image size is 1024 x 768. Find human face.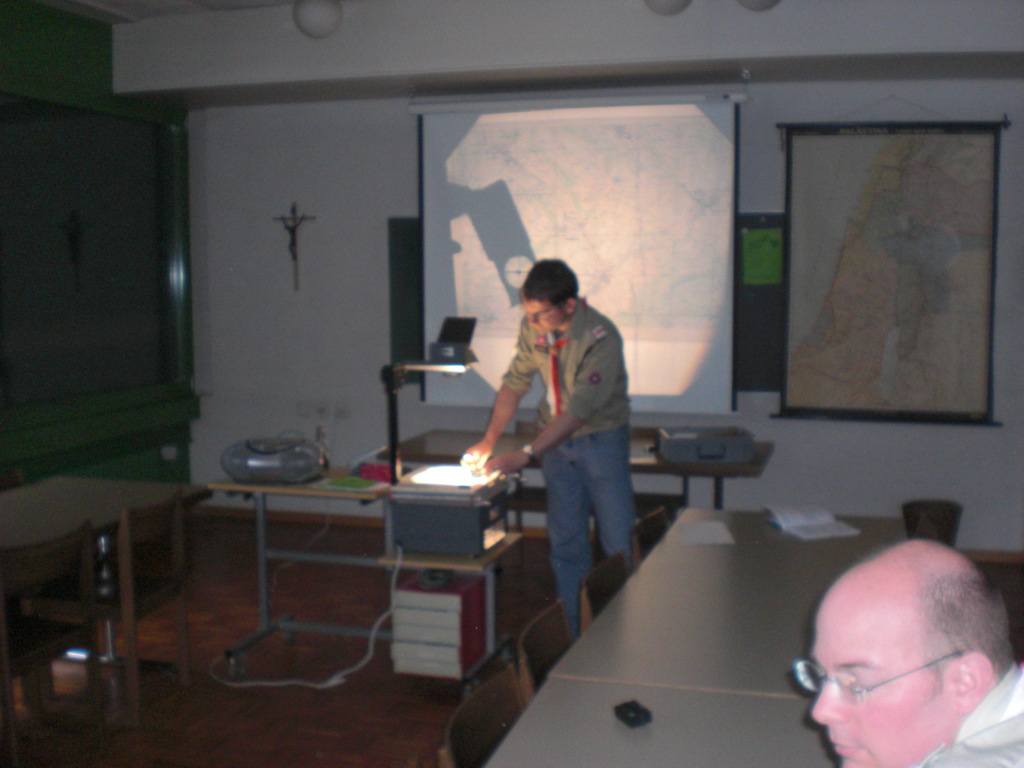
[525, 291, 560, 333].
